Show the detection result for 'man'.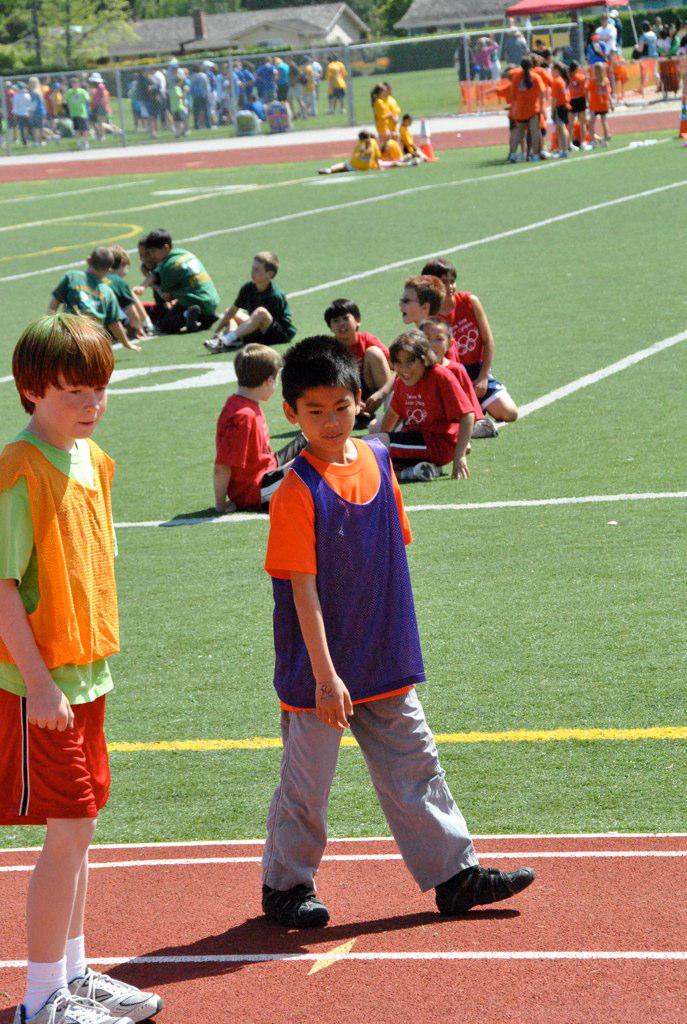
Rect(296, 55, 318, 115).
